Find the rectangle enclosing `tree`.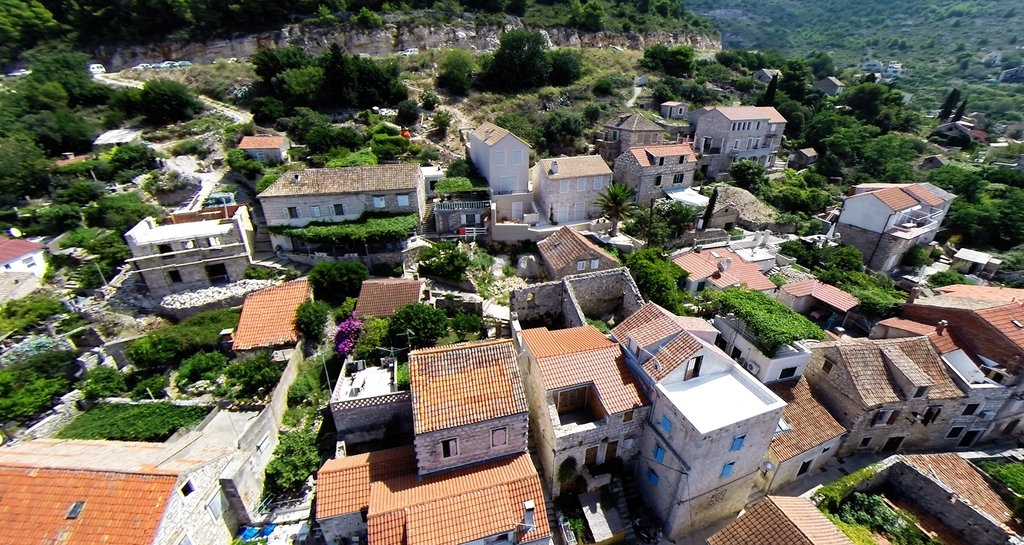
[781, 241, 865, 286].
